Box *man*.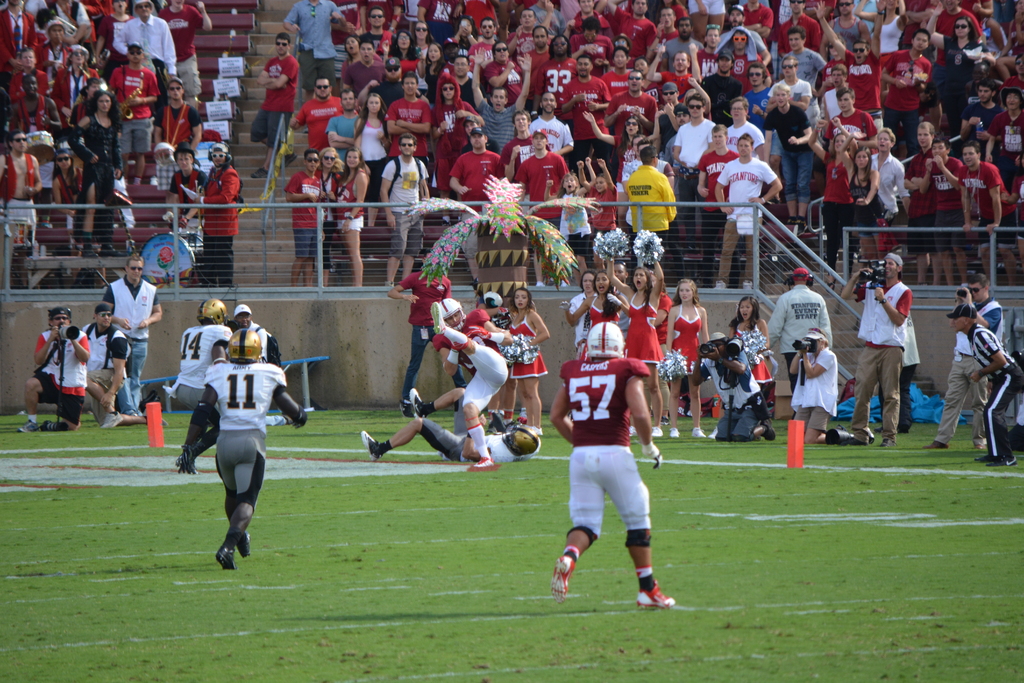
box(8, 76, 61, 231).
